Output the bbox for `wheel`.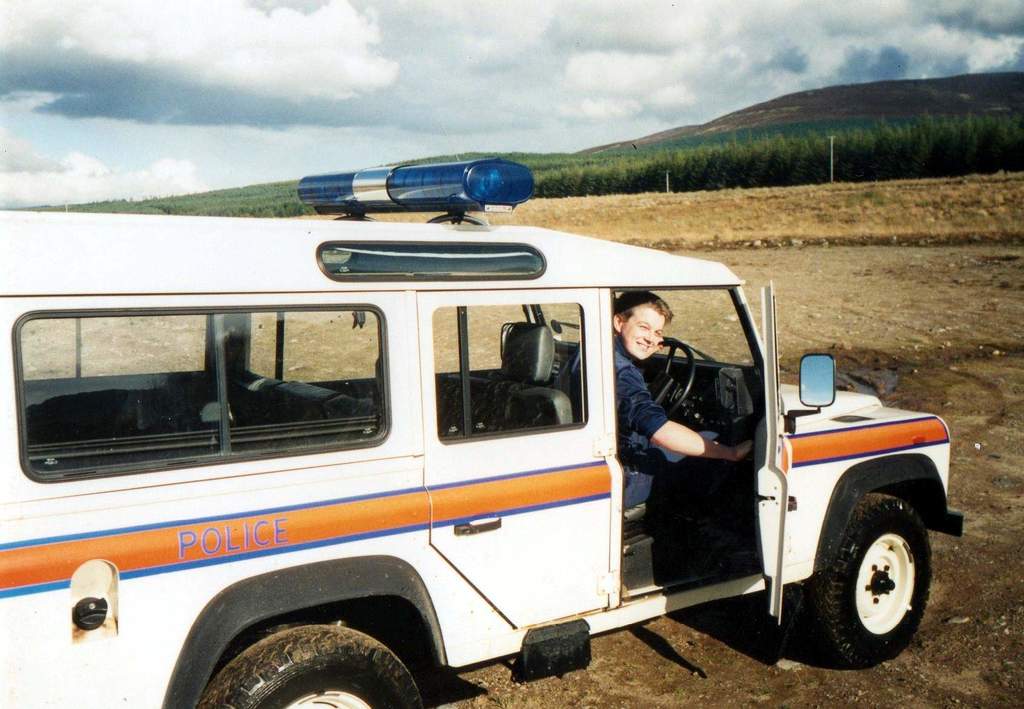
{"x1": 801, "y1": 492, "x2": 935, "y2": 673}.
